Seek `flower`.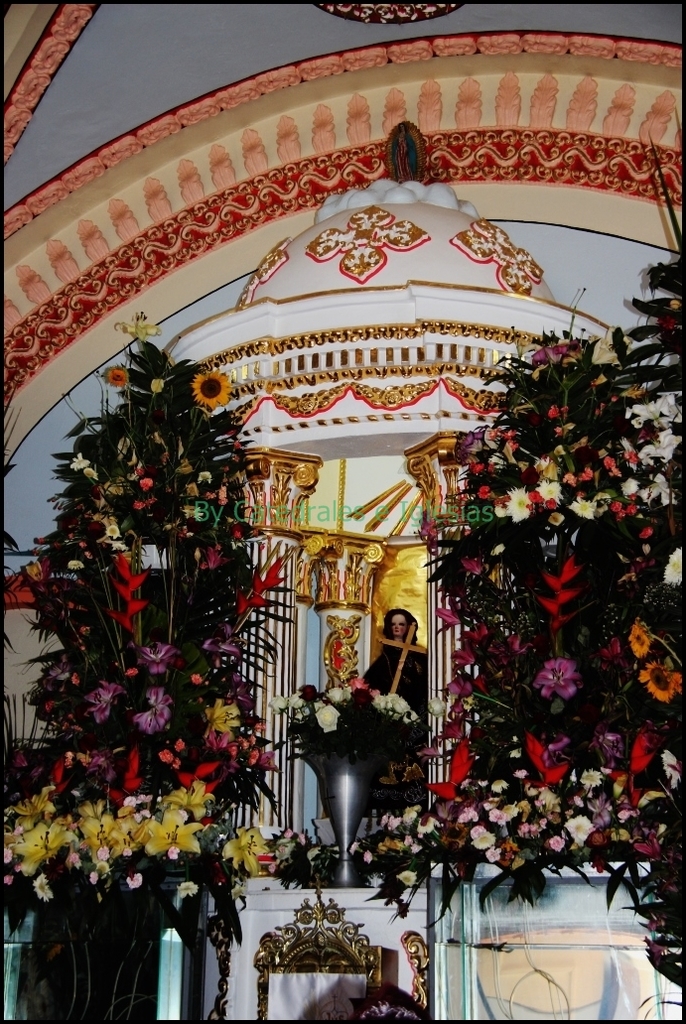
201 698 238 746.
